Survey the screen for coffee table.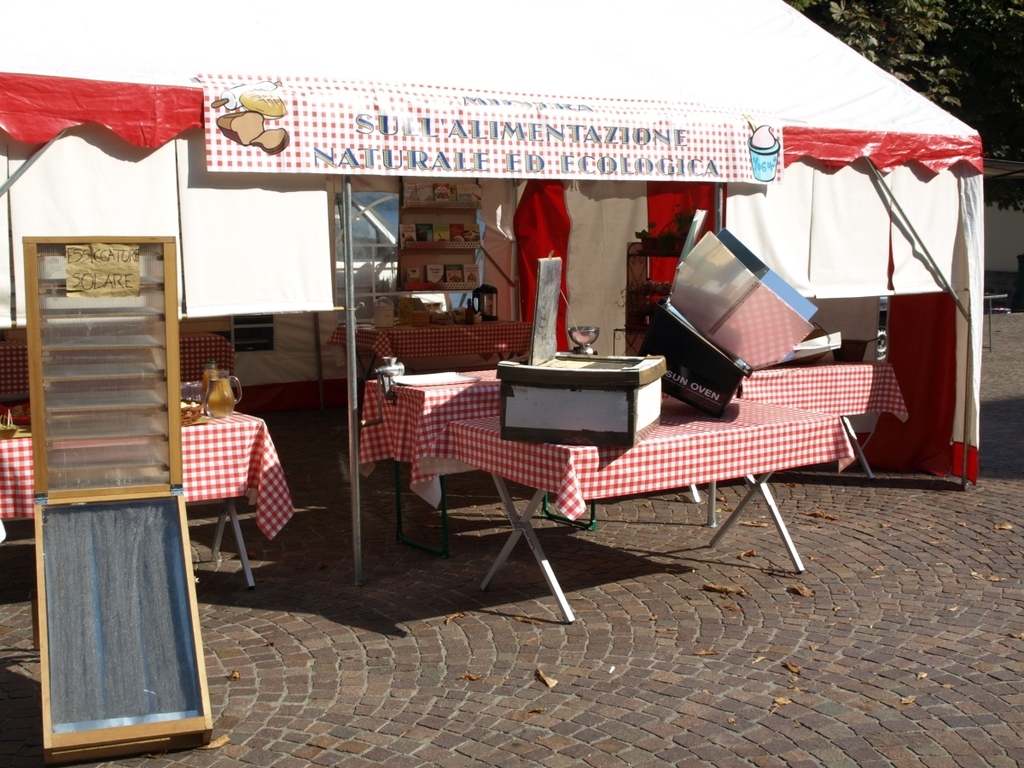
Survey found: 336 368 868 580.
